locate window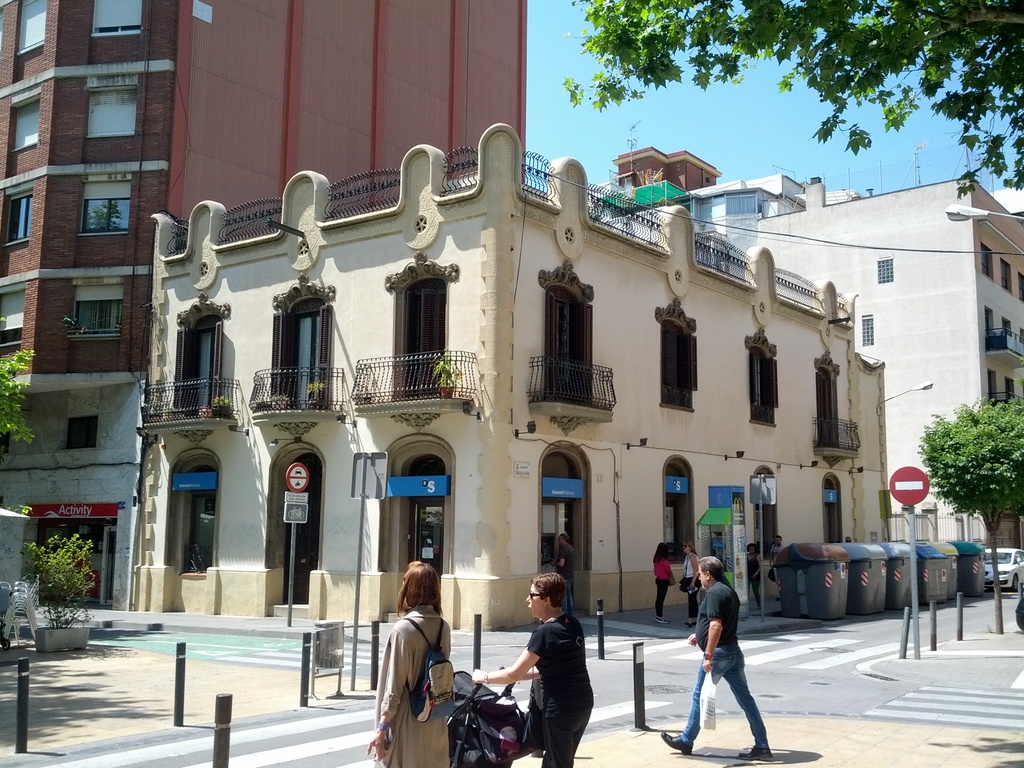
1002 255 1012 296
